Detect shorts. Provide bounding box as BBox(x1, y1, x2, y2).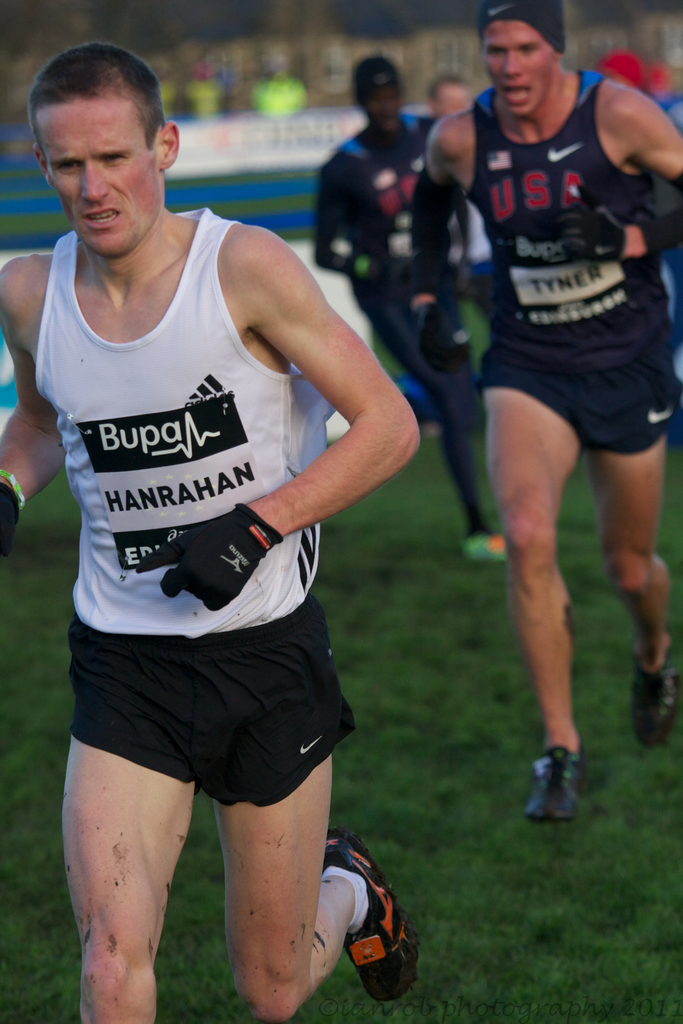
BBox(59, 604, 377, 820).
